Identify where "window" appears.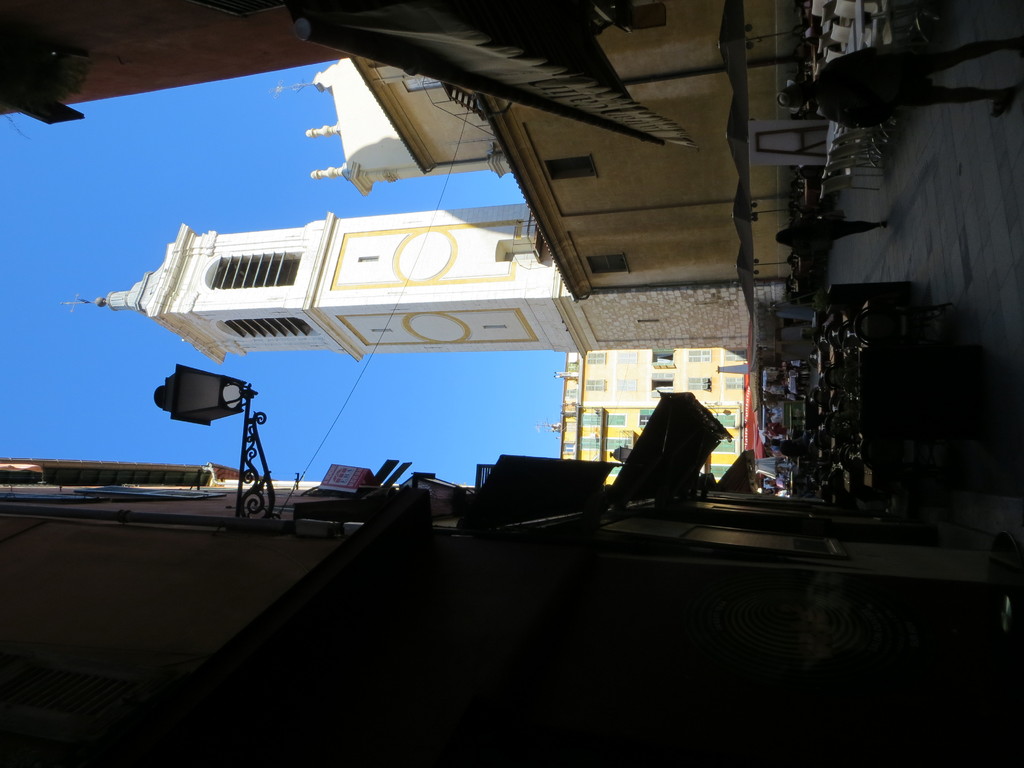
Appears at BBox(648, 351, 674, 364).
